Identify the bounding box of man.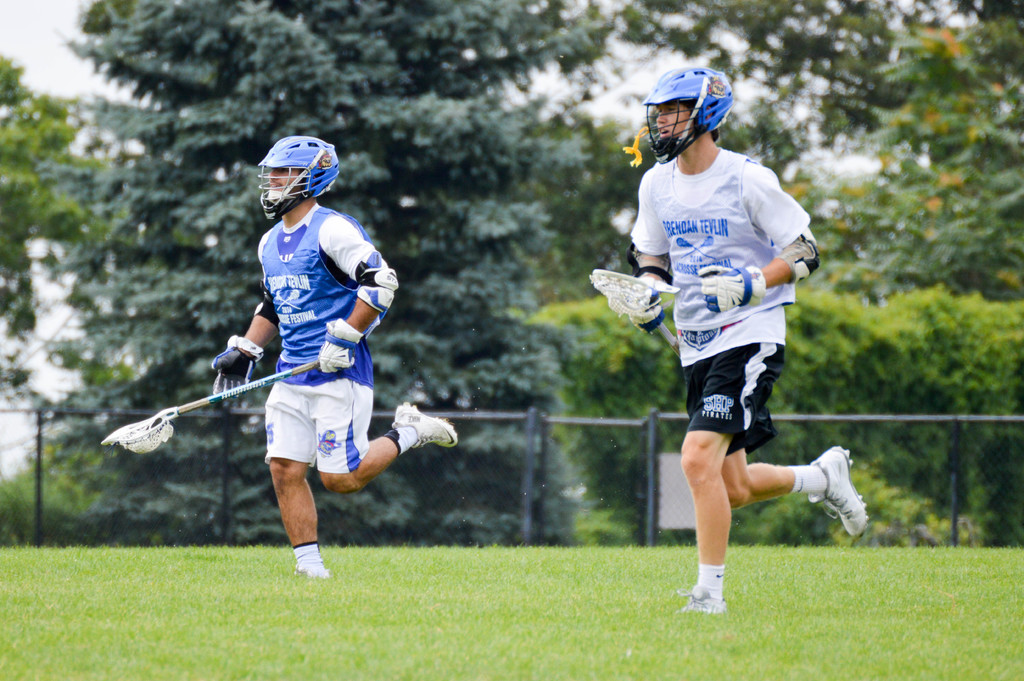
207/135/459/583.
